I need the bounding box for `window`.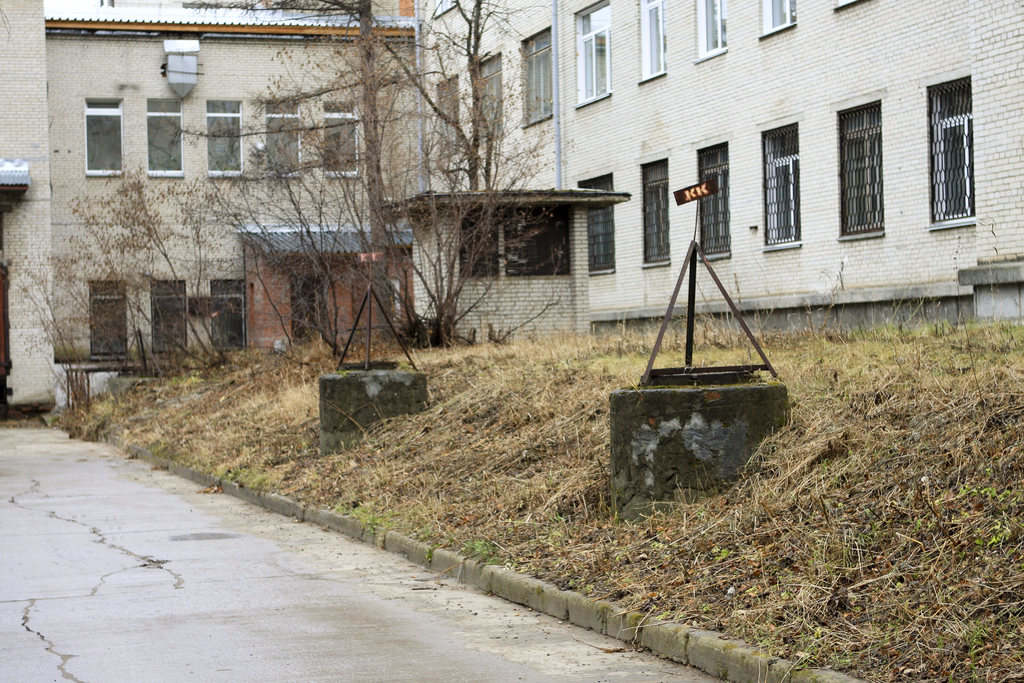
Here it is: [86, 90, 125, 177].
